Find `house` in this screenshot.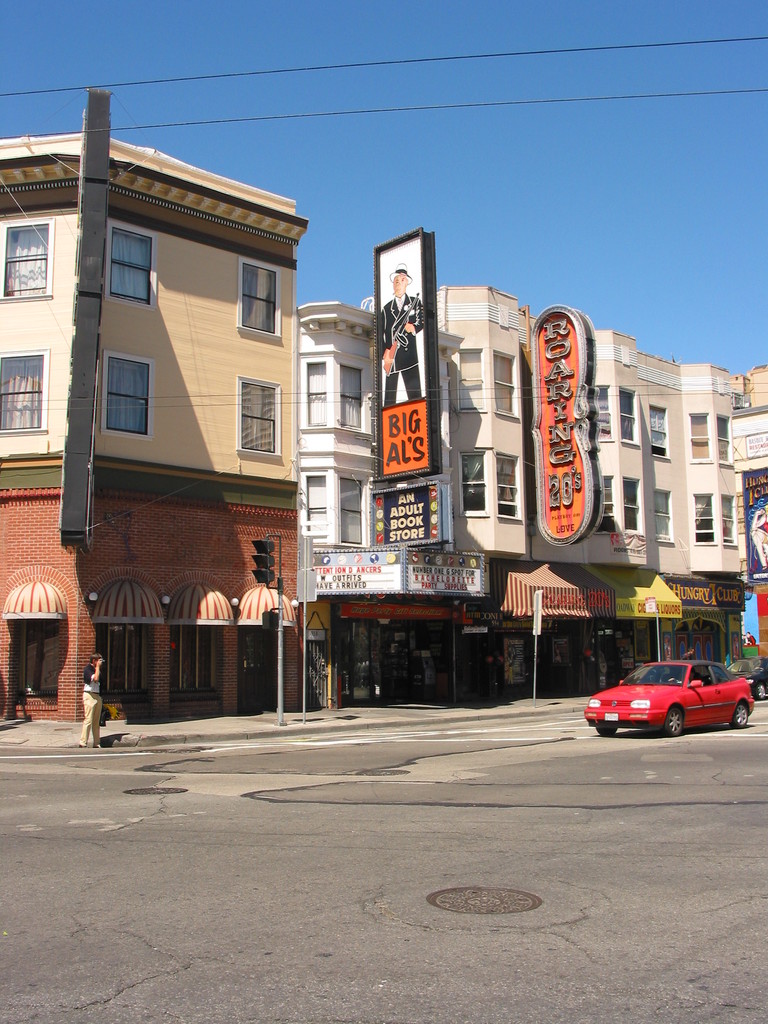
The bounding box for `house` is <box>0,128,305,729</box>.
